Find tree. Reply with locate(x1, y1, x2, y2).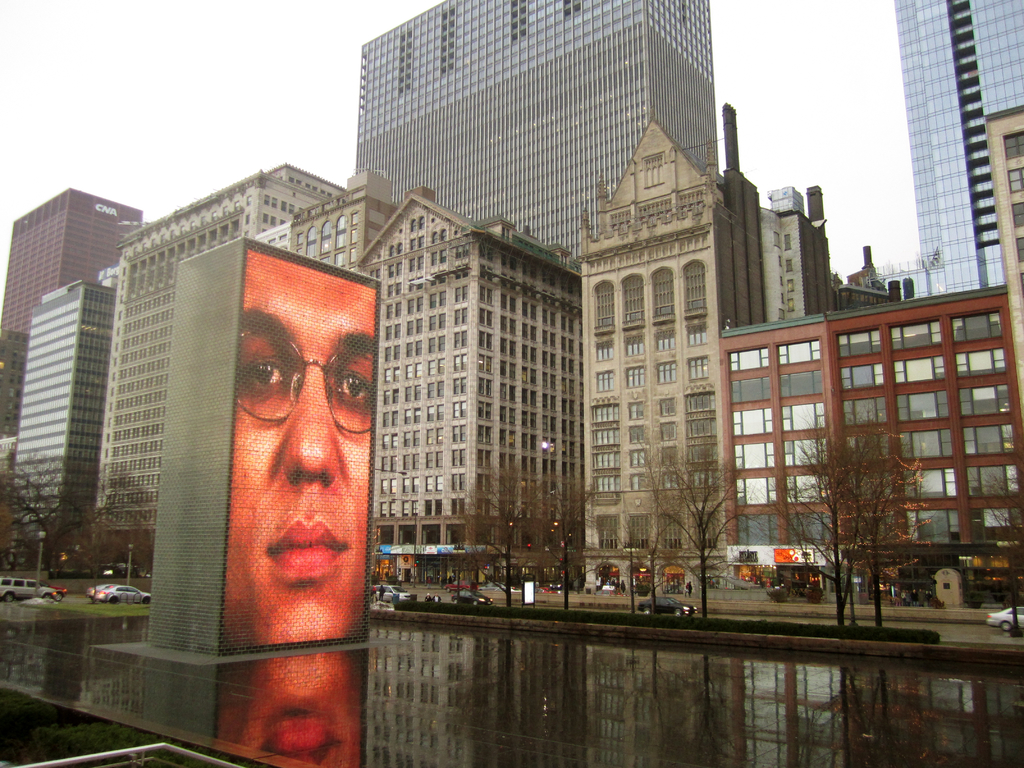
locate(535, 479, 600, 596).
